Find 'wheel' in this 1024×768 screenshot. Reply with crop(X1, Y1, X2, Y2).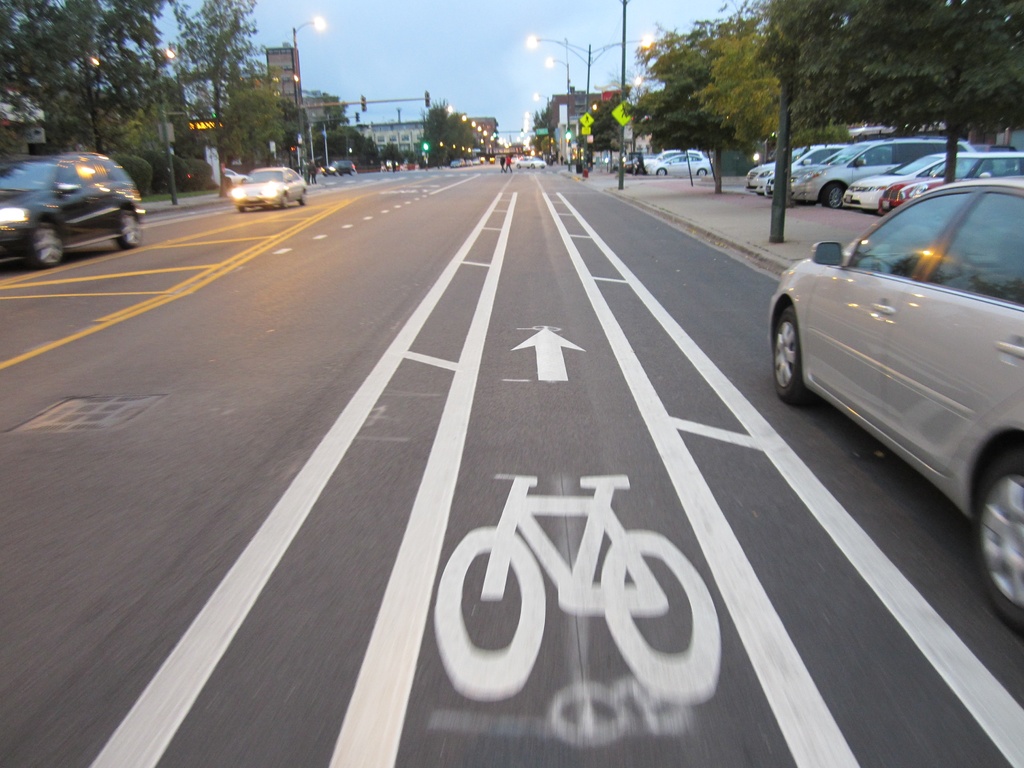
crop(300, 192, 307, 202).
